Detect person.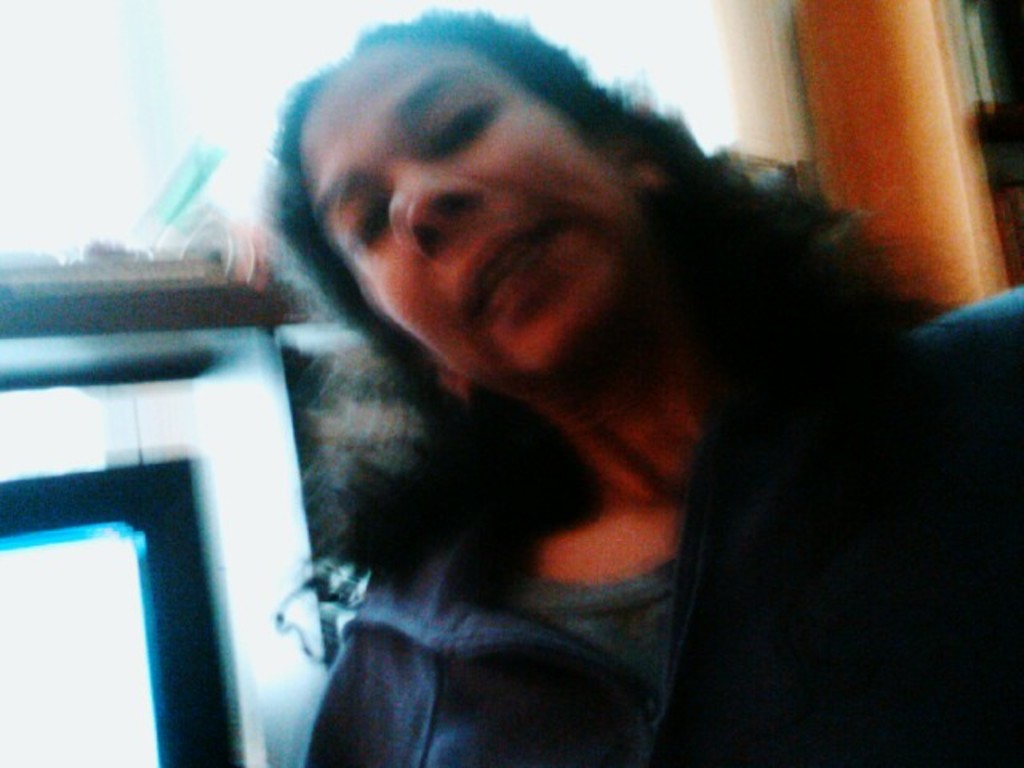
Detected at (208,18,933,750).
